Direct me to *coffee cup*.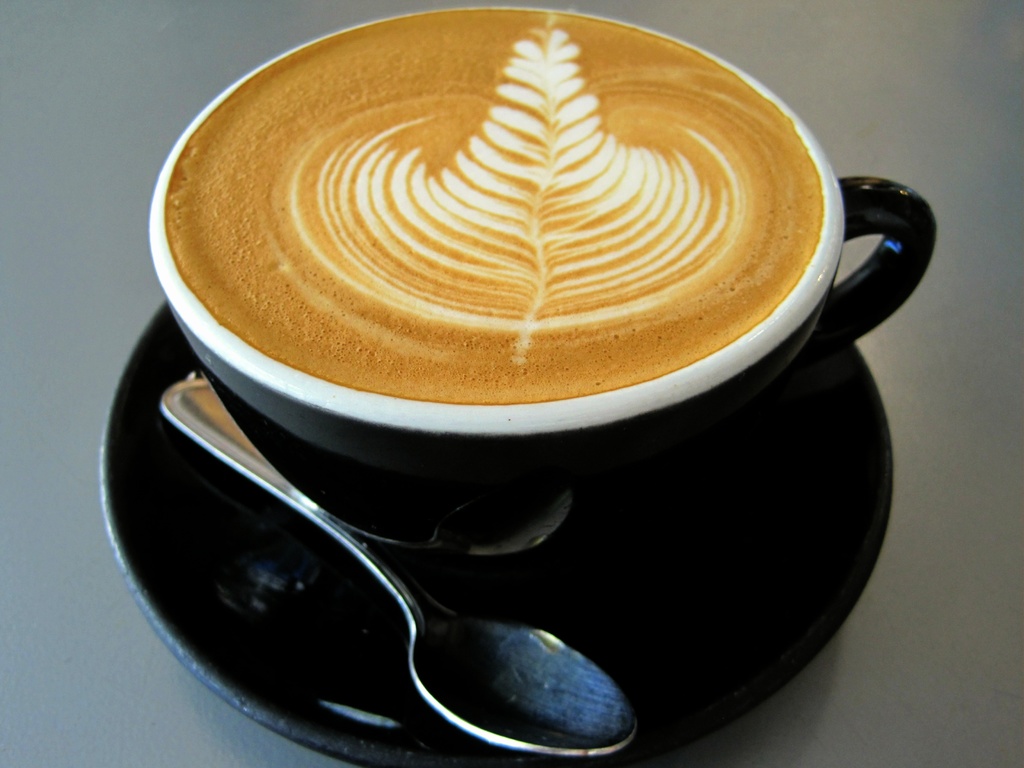
Direction: x1=150 y1=3 x2=942 y2=633.
